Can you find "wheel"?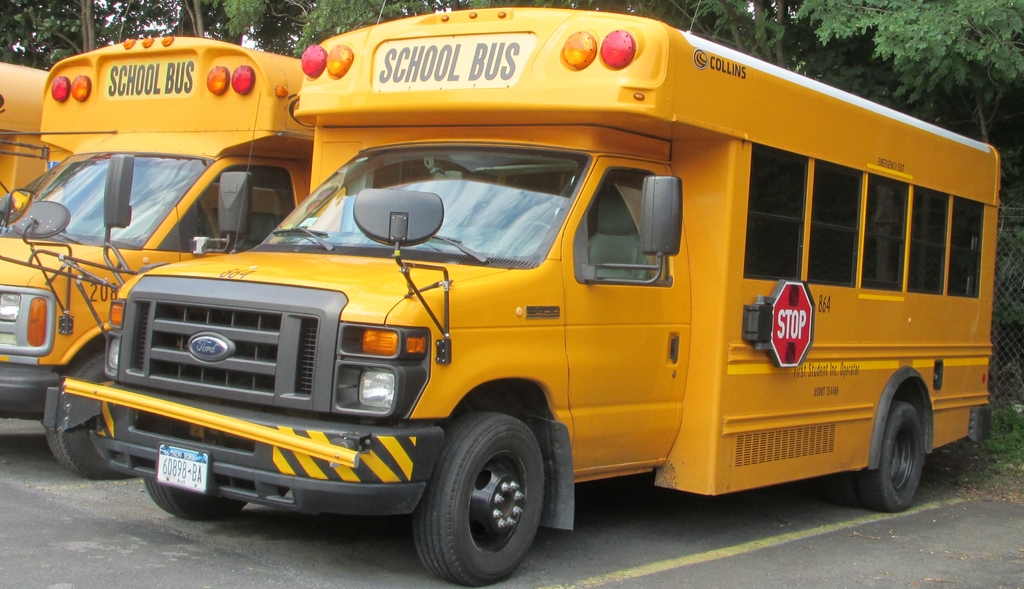
Yes, bounding box: select_region(856, 402, 929, 512).
